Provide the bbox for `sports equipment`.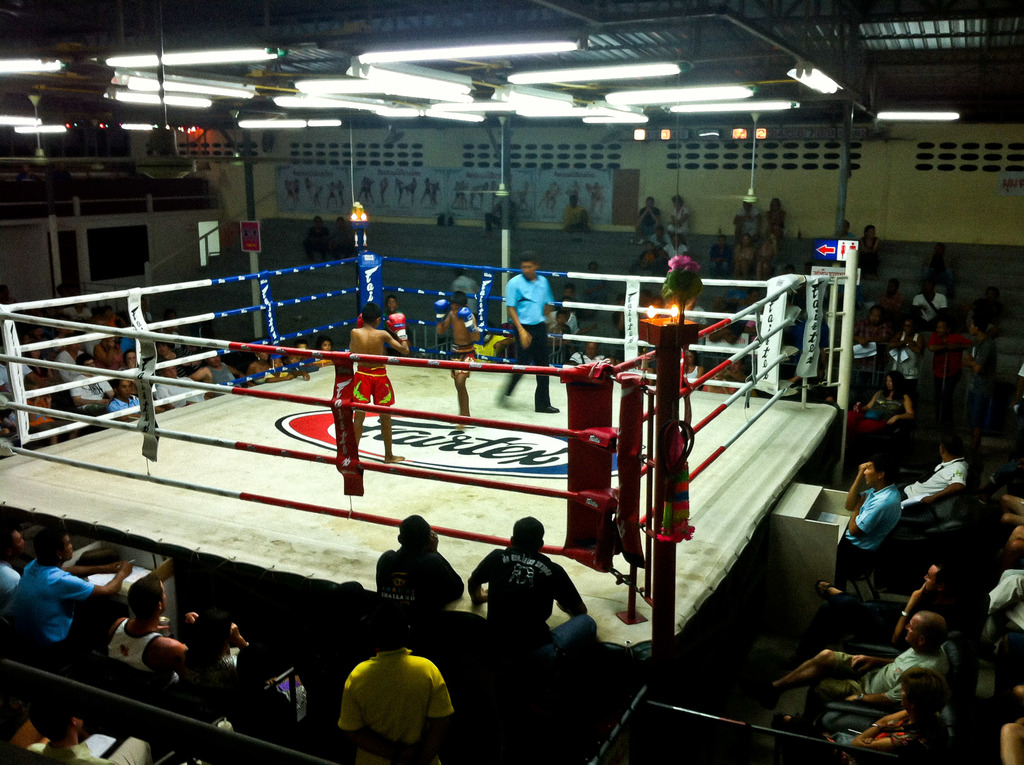
bbox=(455, 304, 475, 335).
